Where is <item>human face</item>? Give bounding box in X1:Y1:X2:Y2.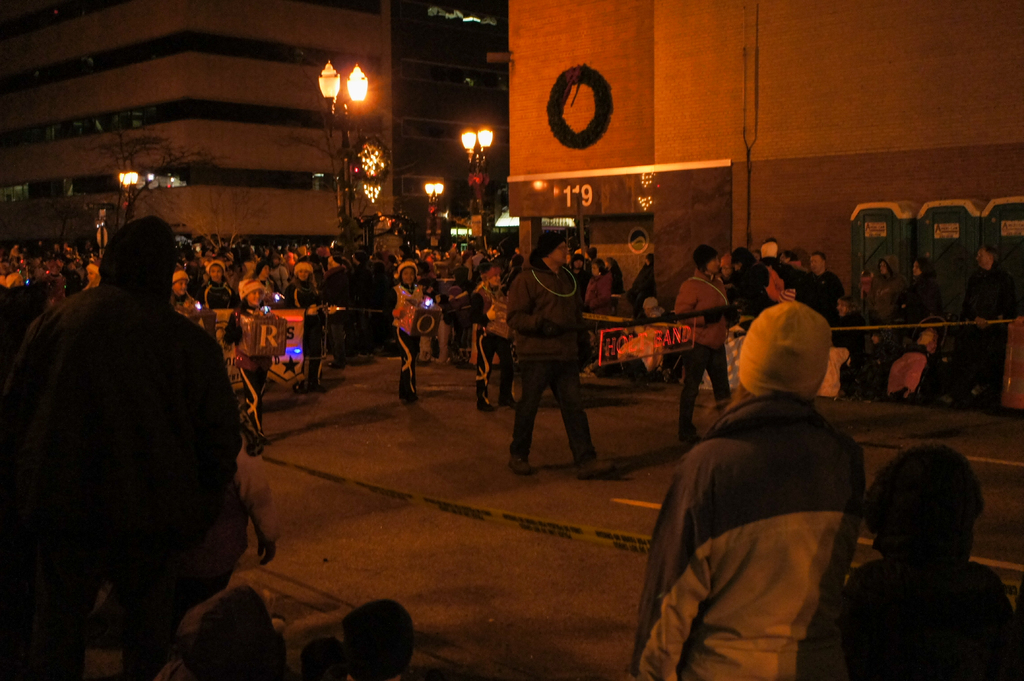
878:256:894:277.
